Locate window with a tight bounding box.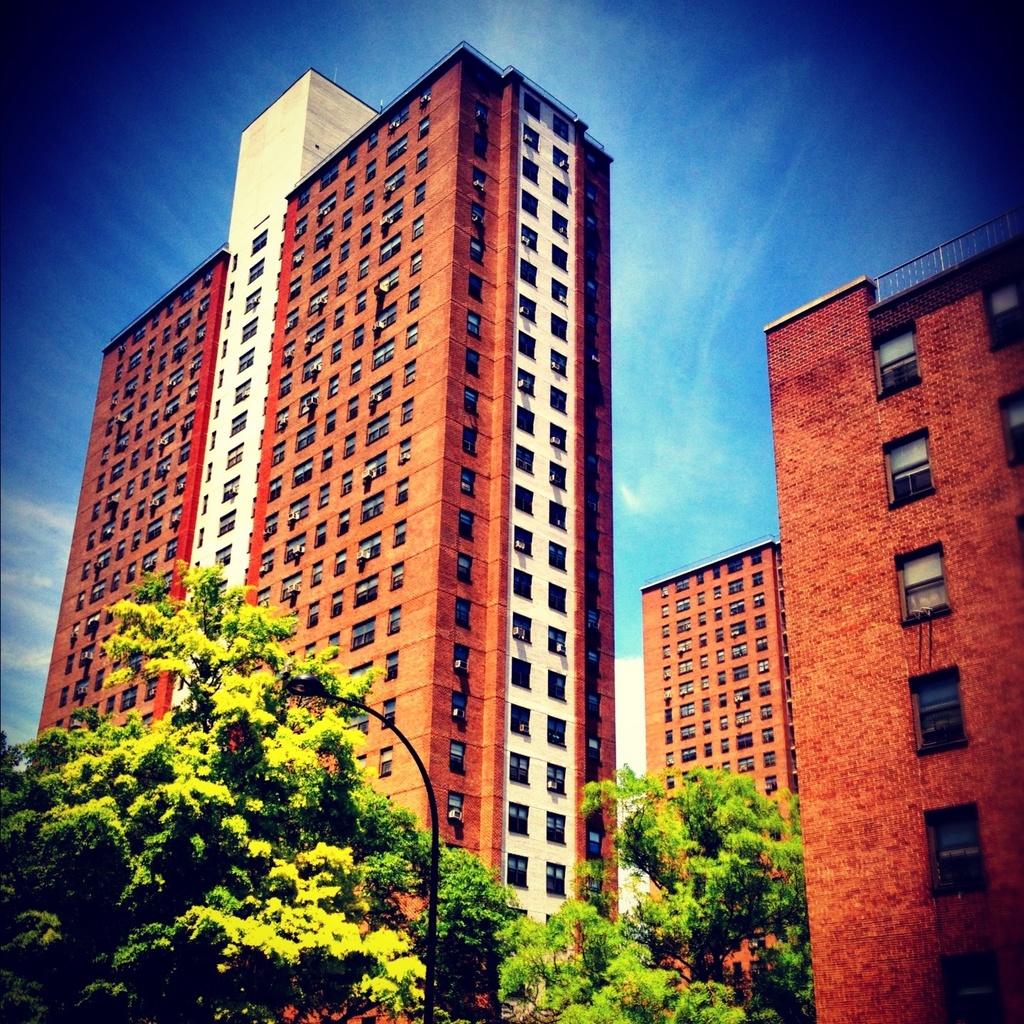
(512,910,529,922).
